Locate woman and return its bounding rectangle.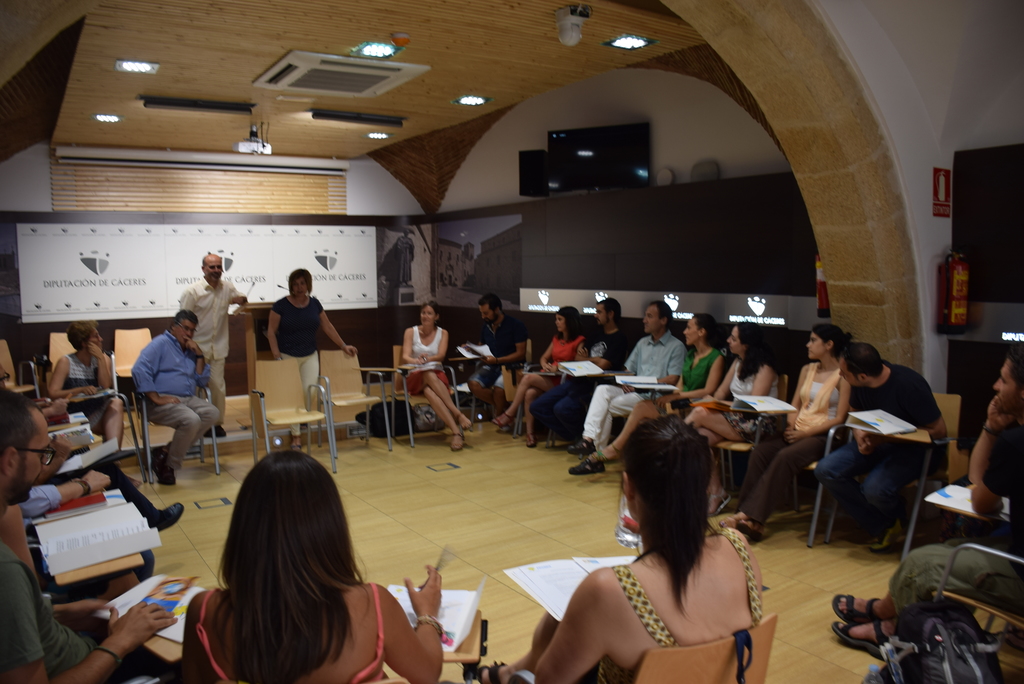
685:330:805:517.
